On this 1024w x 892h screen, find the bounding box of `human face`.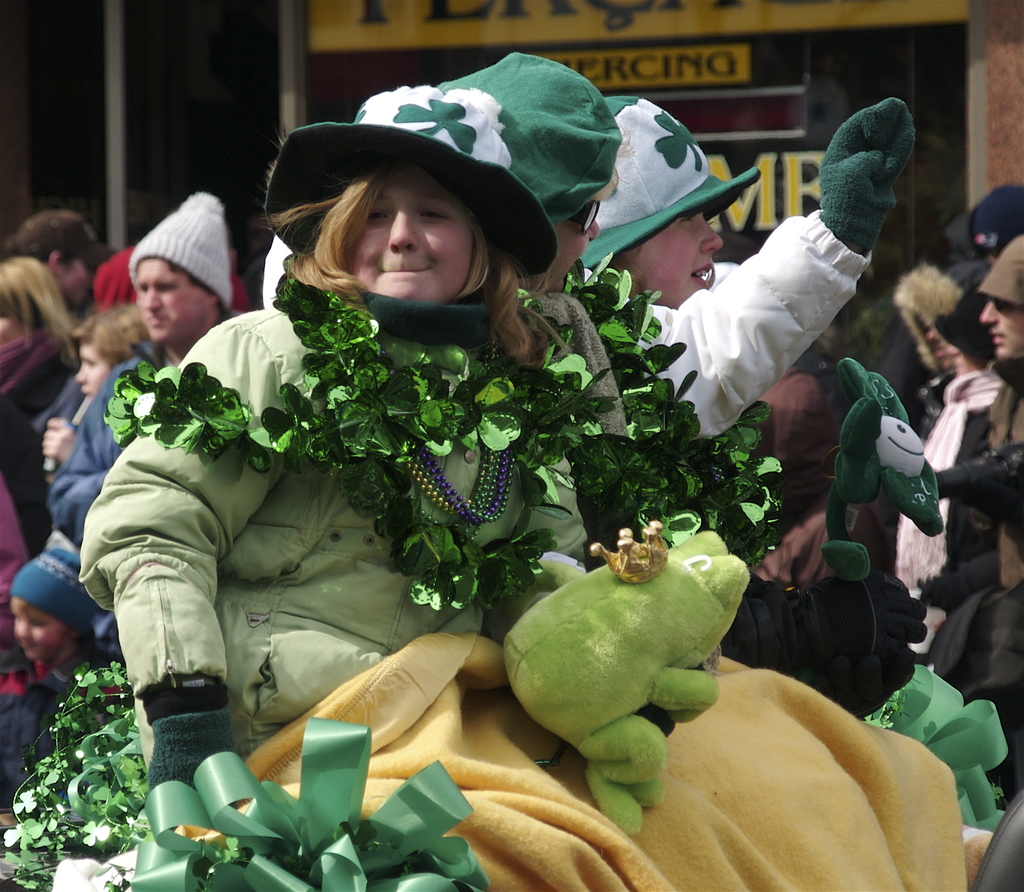
Bounding box: region(0, 293, 27, 348).
